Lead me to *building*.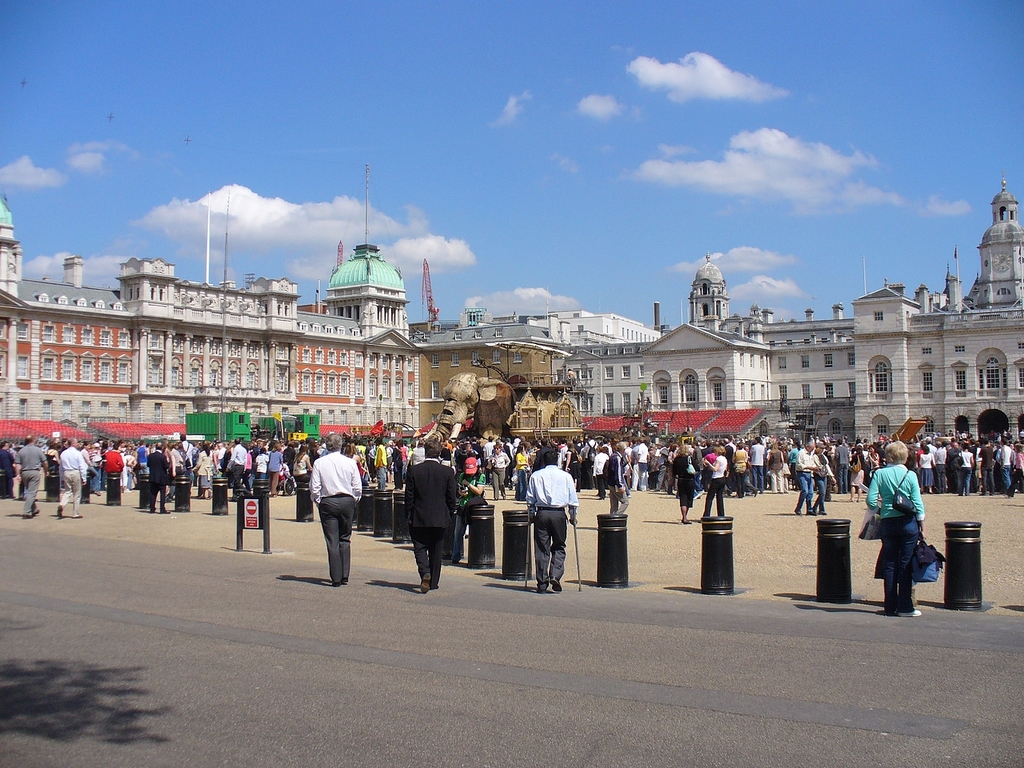
Lead to [left=3, top=162, right=413, bottom=423].
